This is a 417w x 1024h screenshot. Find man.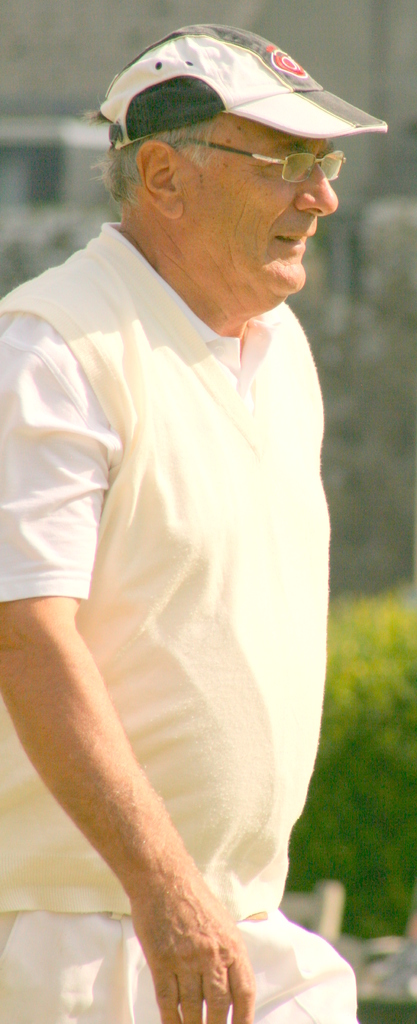
Bounding box: (left=0, top=0, right=371, bottom=996).
